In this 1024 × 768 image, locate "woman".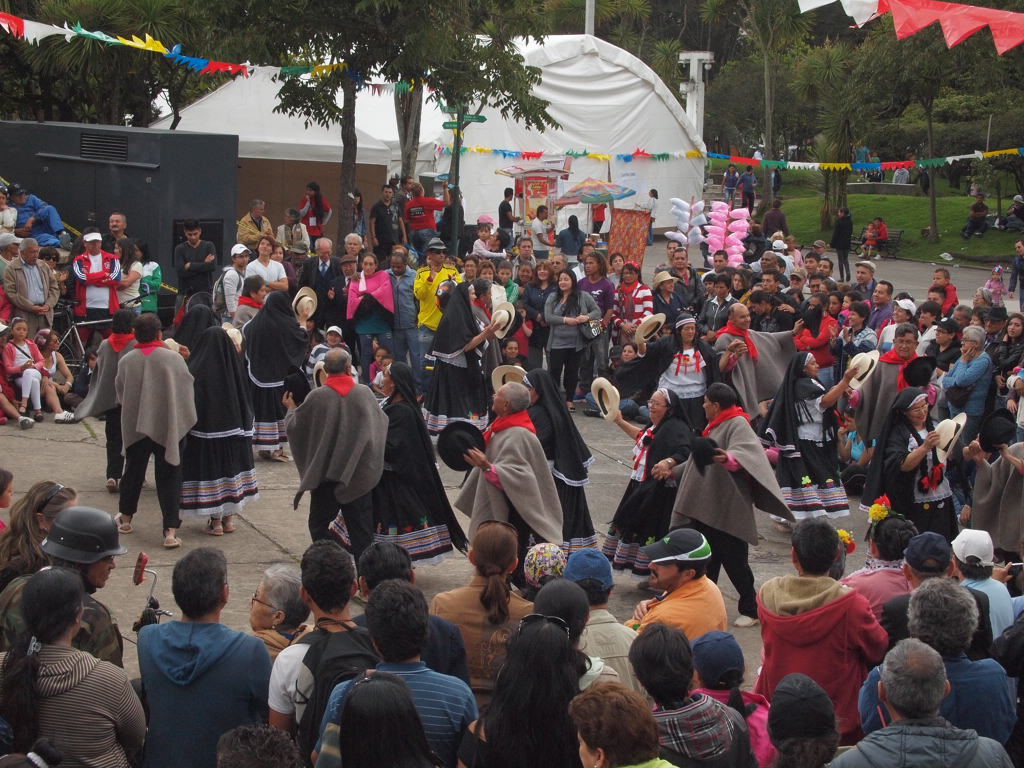
Bounding box: crop(526, 364, 604, 548).
